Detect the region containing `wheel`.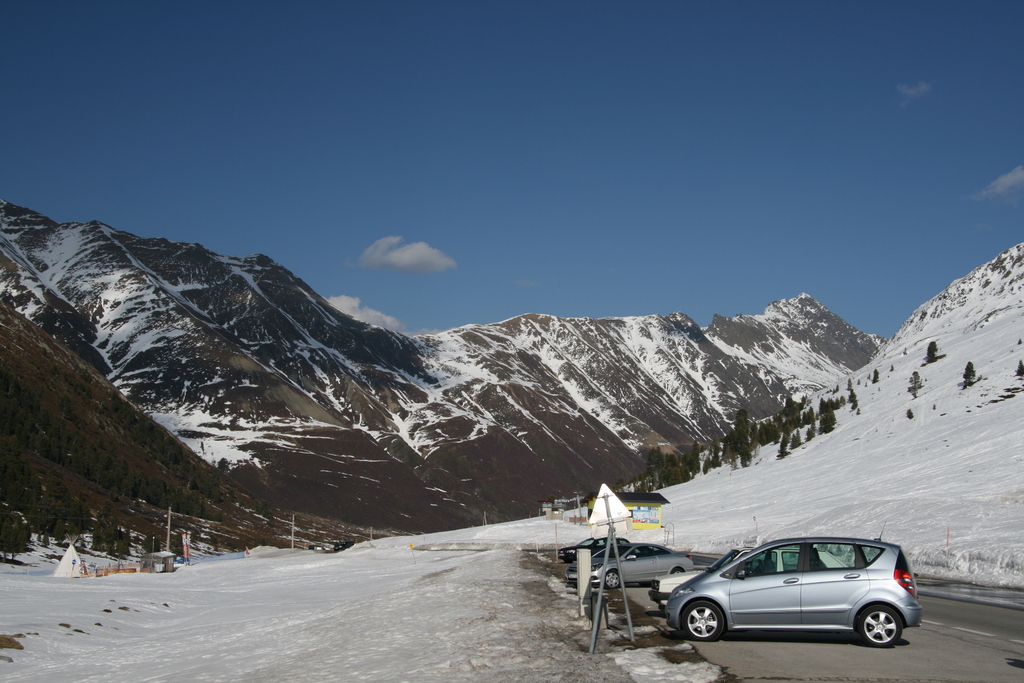
[676,600,725,641].
